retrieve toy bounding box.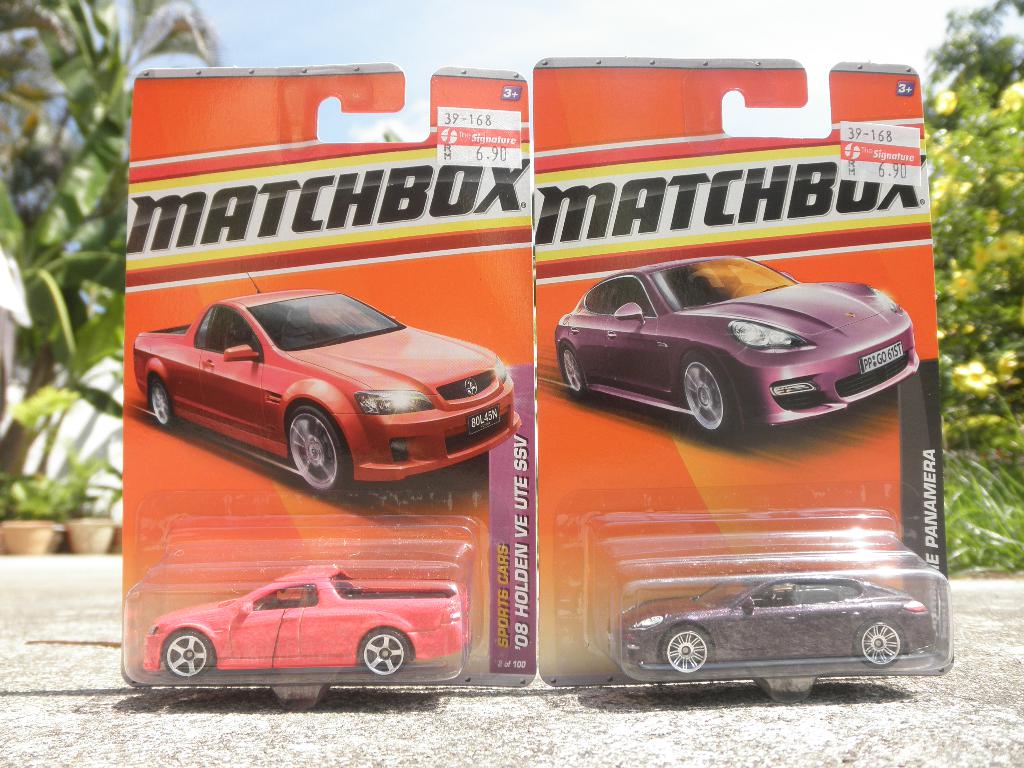
Bounding box: l=138, t=565, r=467, b=677.
